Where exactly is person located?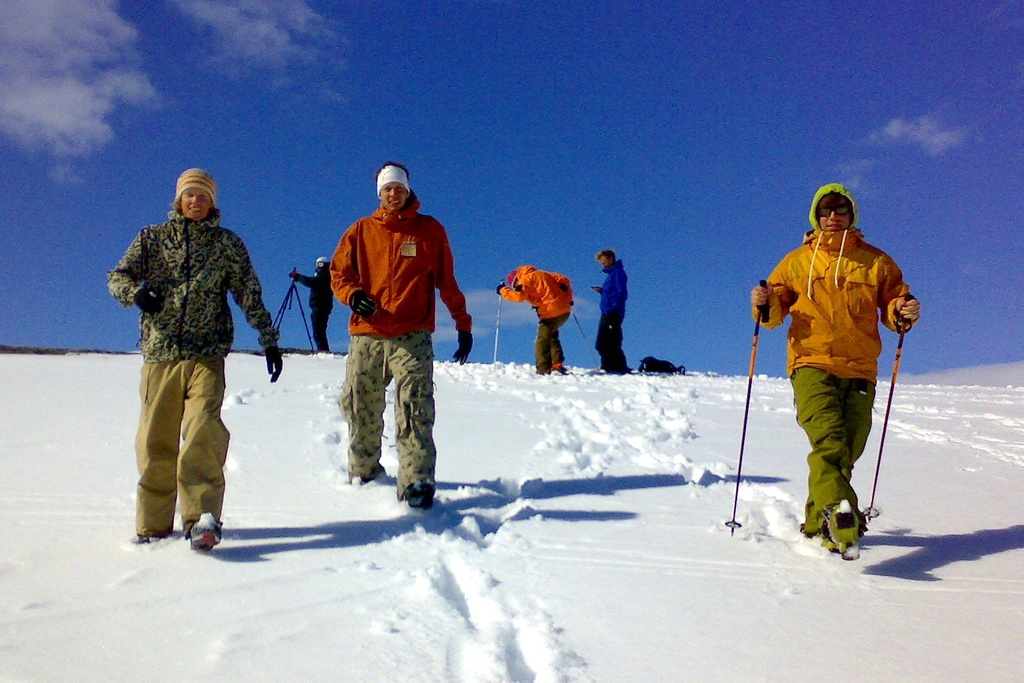
Its bounding box is bbox(288, 258, 341, 341).
